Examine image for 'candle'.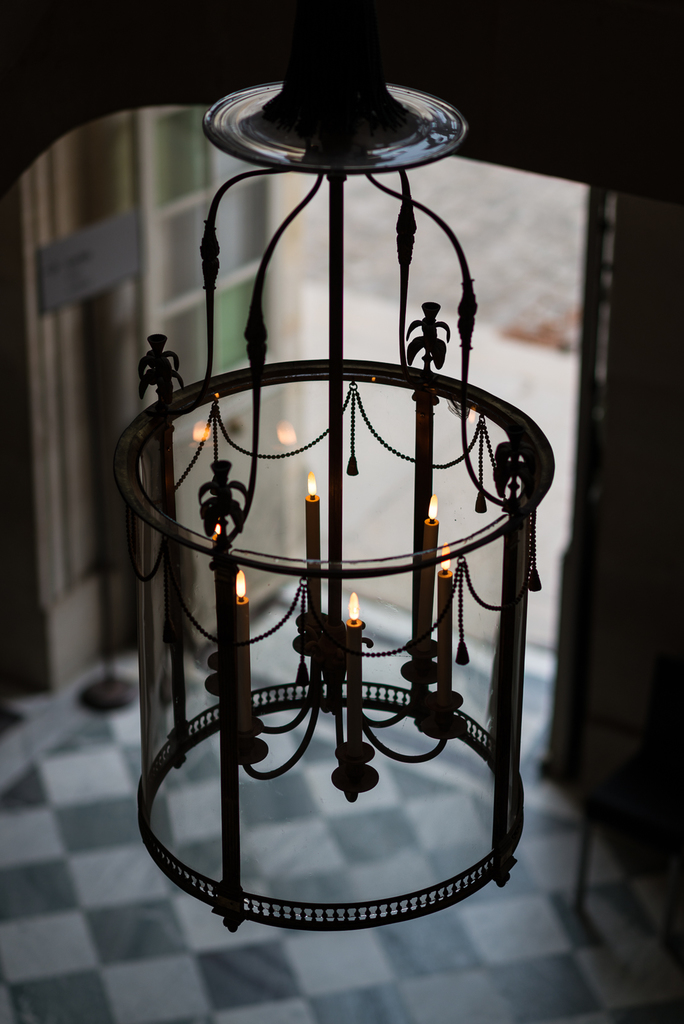
Examination result: {"left": 227, "top": 598, "right": 253, "bottom": 745}.
